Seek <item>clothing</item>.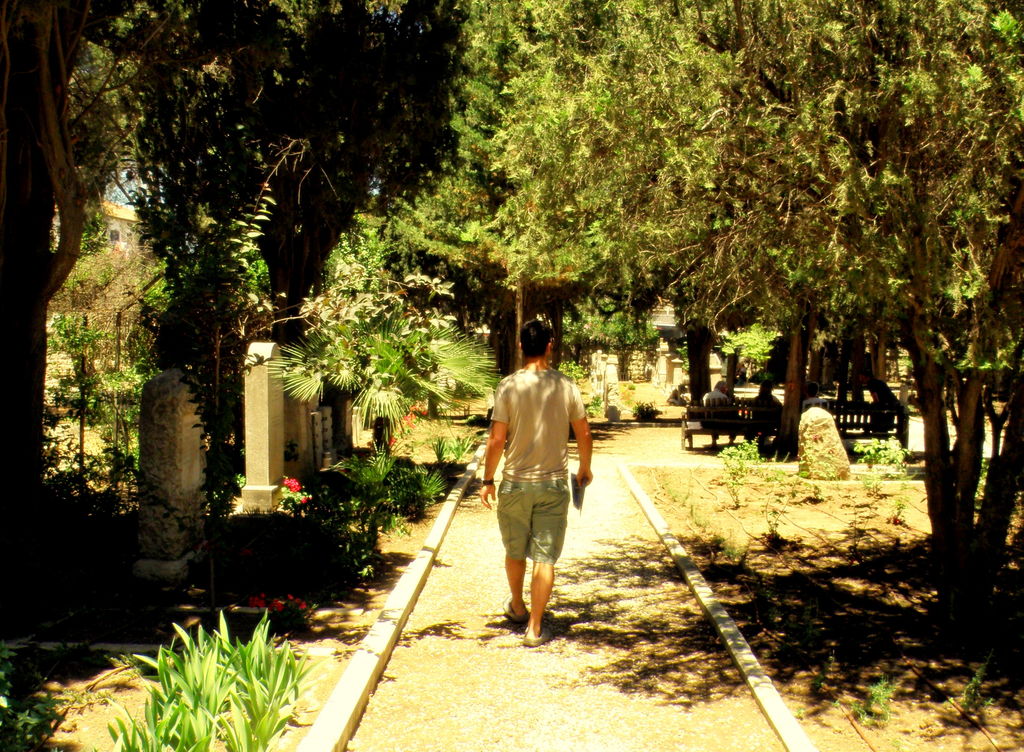
locate(799, 394, 826, 442).
